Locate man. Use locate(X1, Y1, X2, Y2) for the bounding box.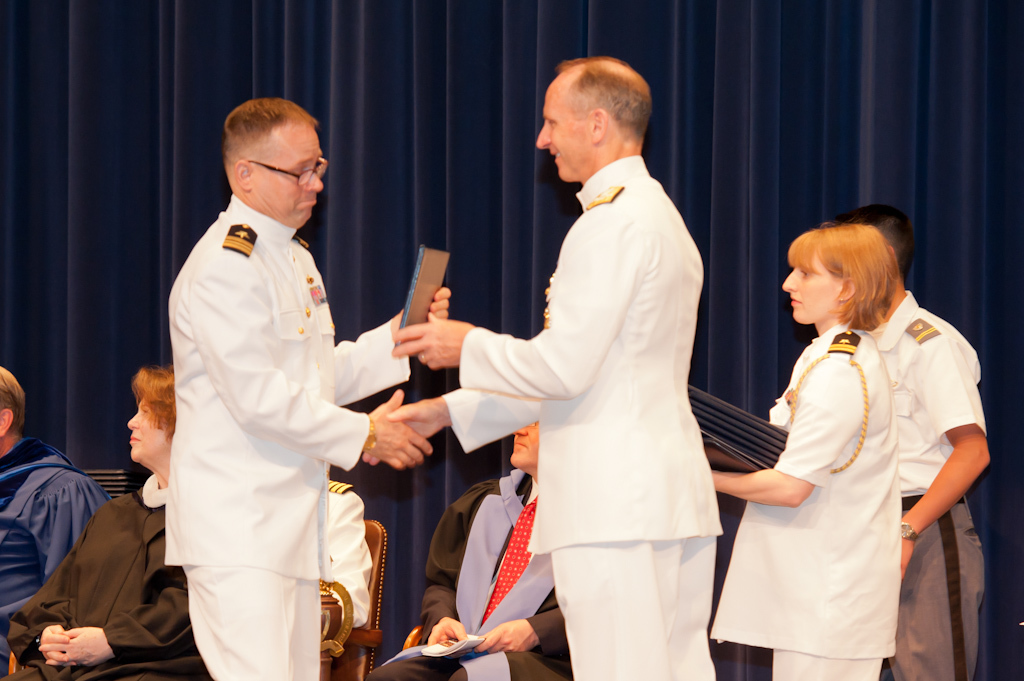
locate(361, 53, 712, 680).
